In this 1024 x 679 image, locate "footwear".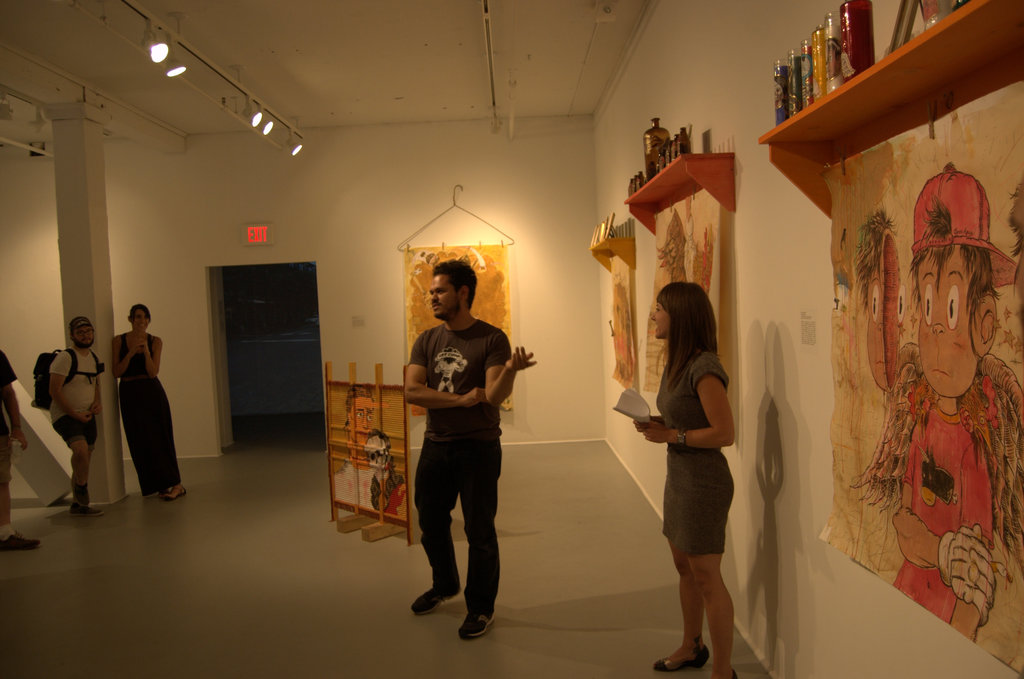
Bounding box: 159, 487, 189, 501.
